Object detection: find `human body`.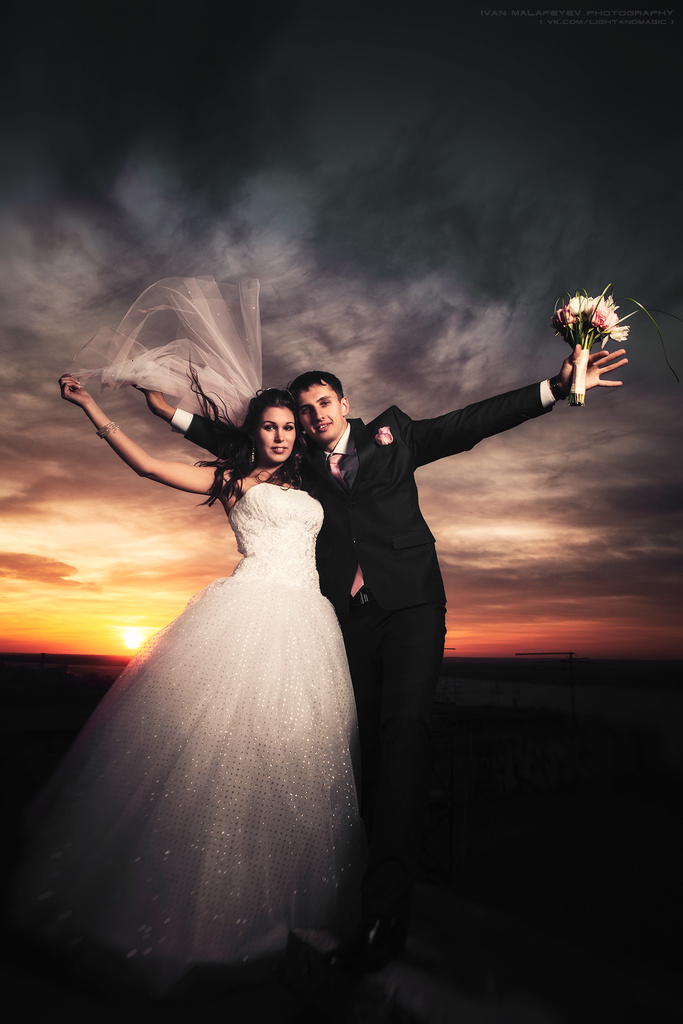
bbox=[94, 346, 630, 953].
